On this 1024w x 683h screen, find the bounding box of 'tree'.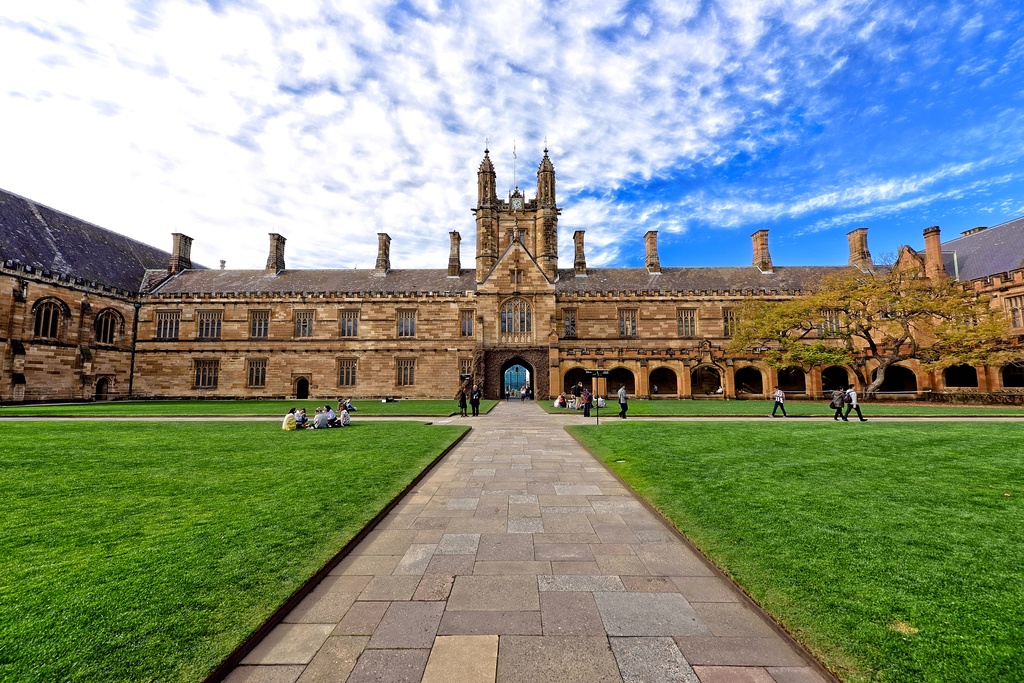
Bounding box: 735, 251, 1023, 401.
